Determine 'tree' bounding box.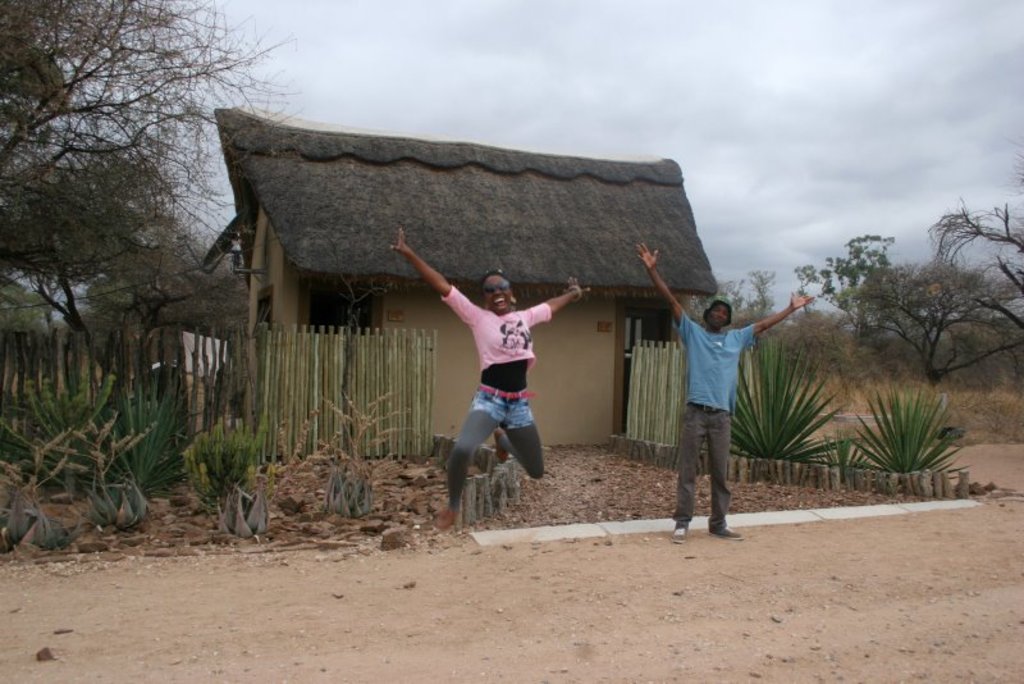
Determined: <region>794, 228, 896, 332</region>.
